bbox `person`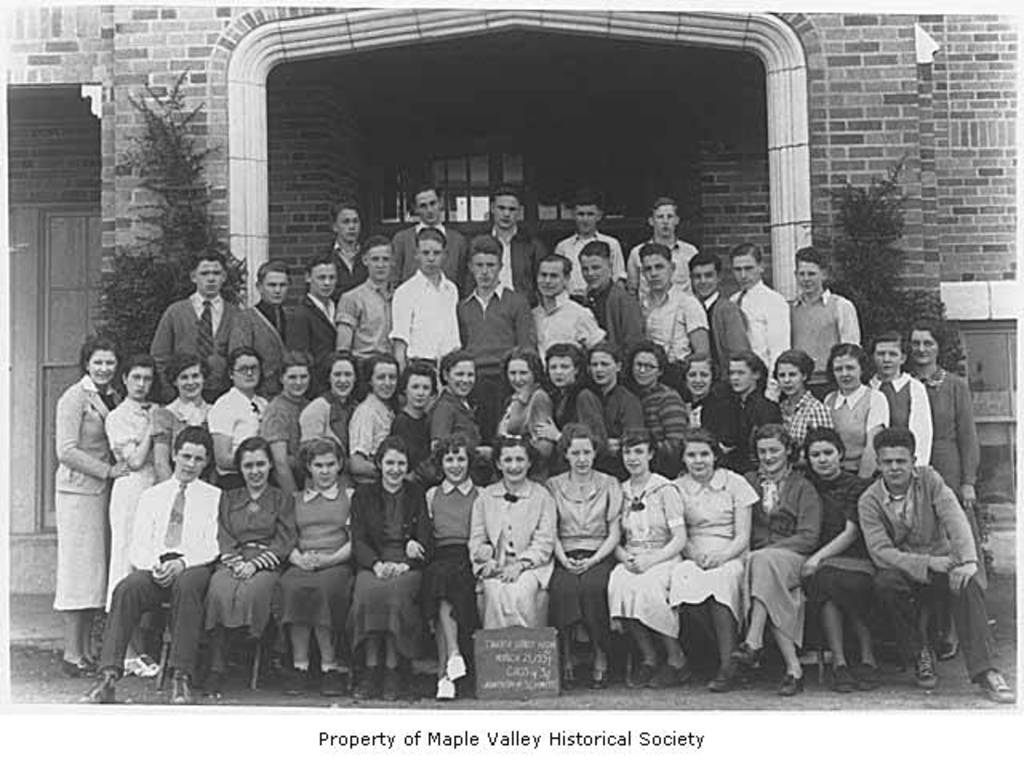
box=[240, 258, 312, 381]
